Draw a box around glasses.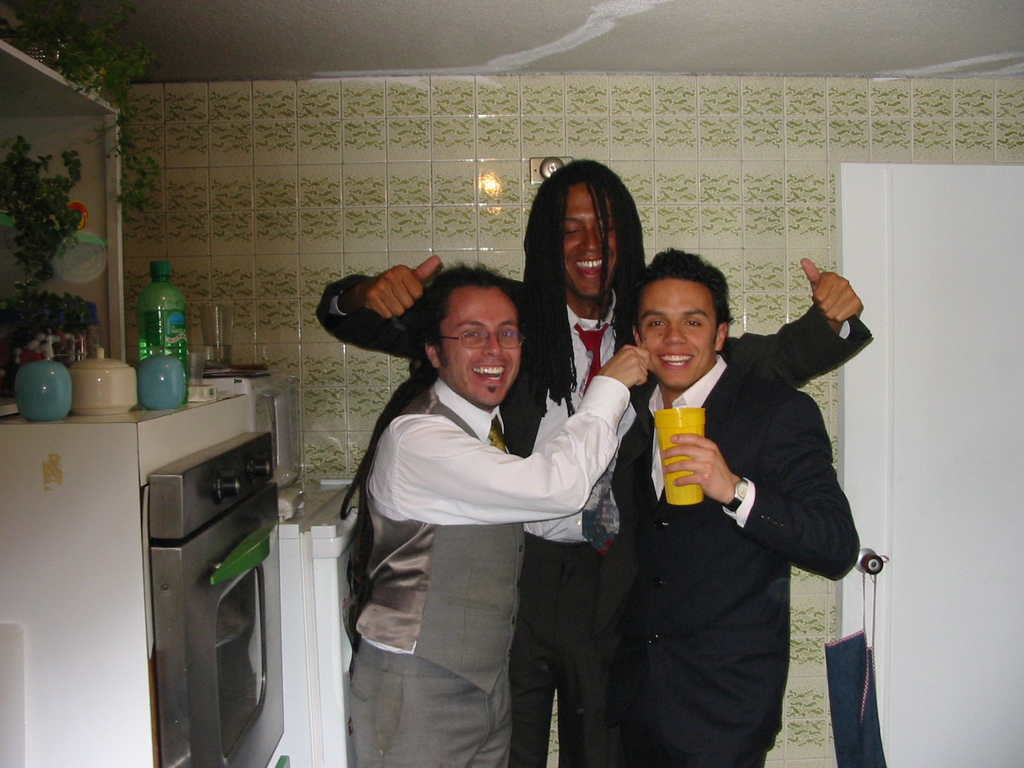
(442,328,527,350).
